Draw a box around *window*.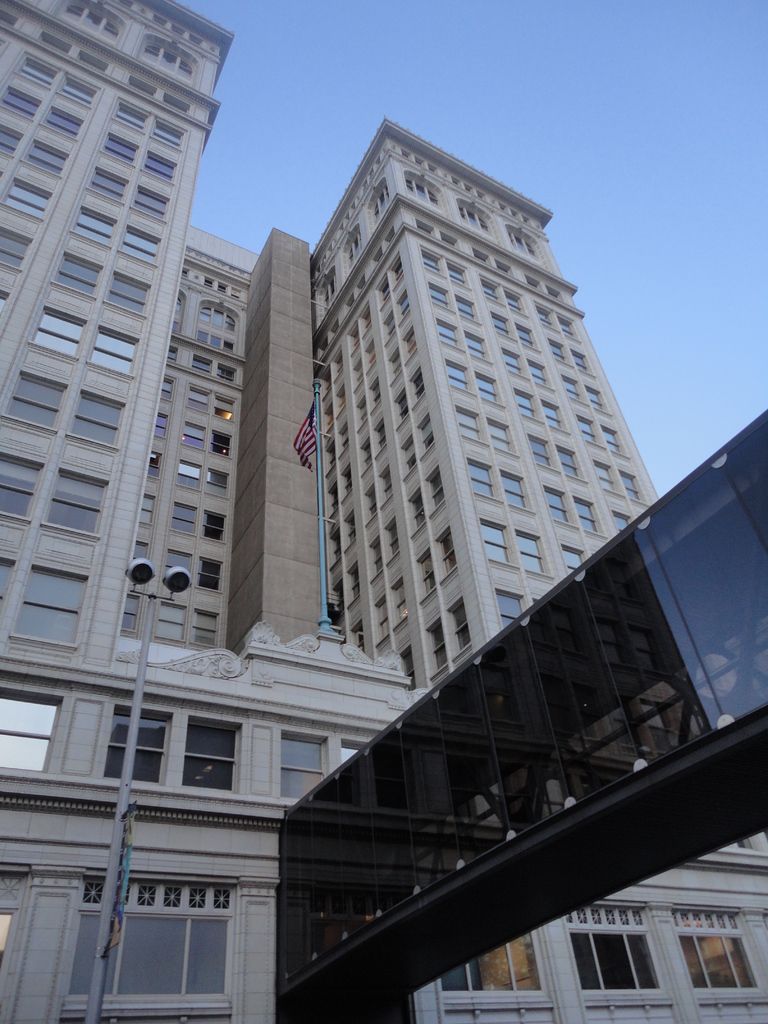
127,184,172,223.
